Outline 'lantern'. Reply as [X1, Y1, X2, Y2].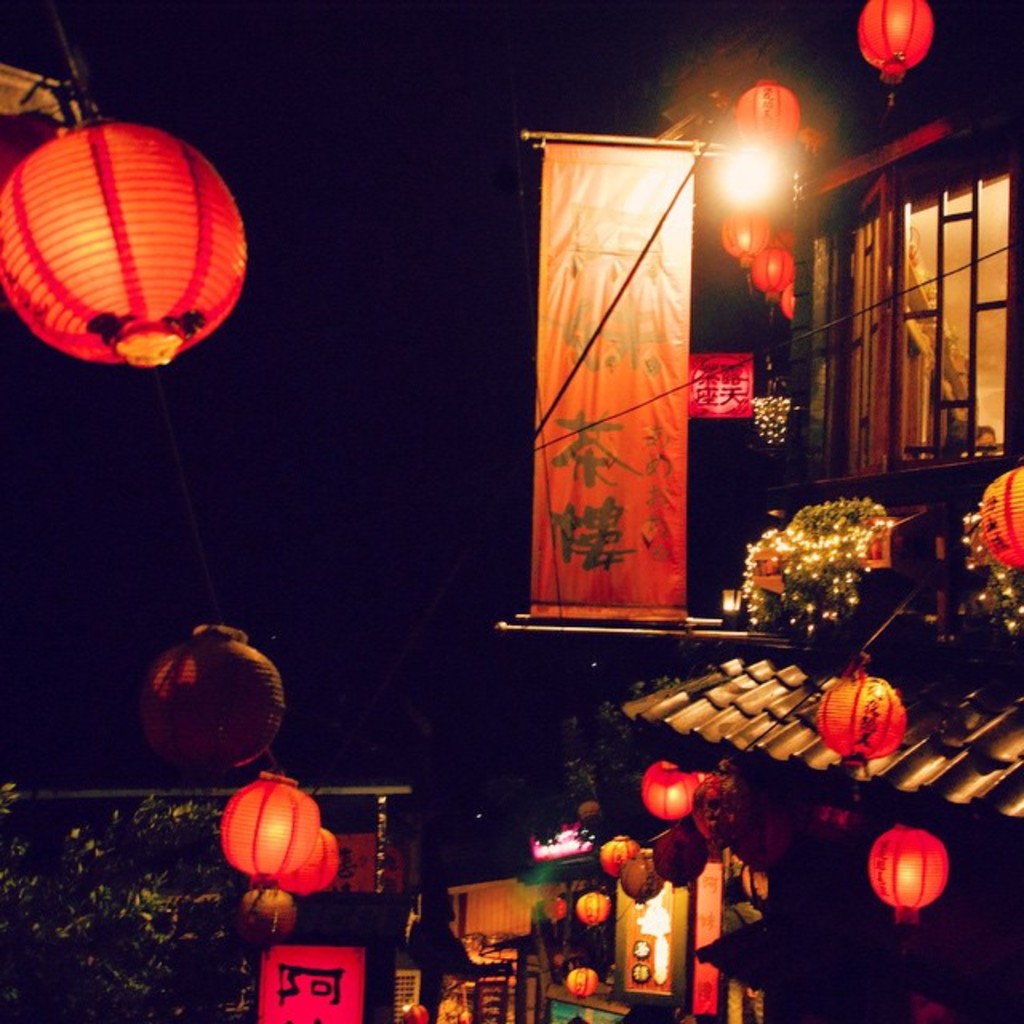
[605, 838, 634, 869].
